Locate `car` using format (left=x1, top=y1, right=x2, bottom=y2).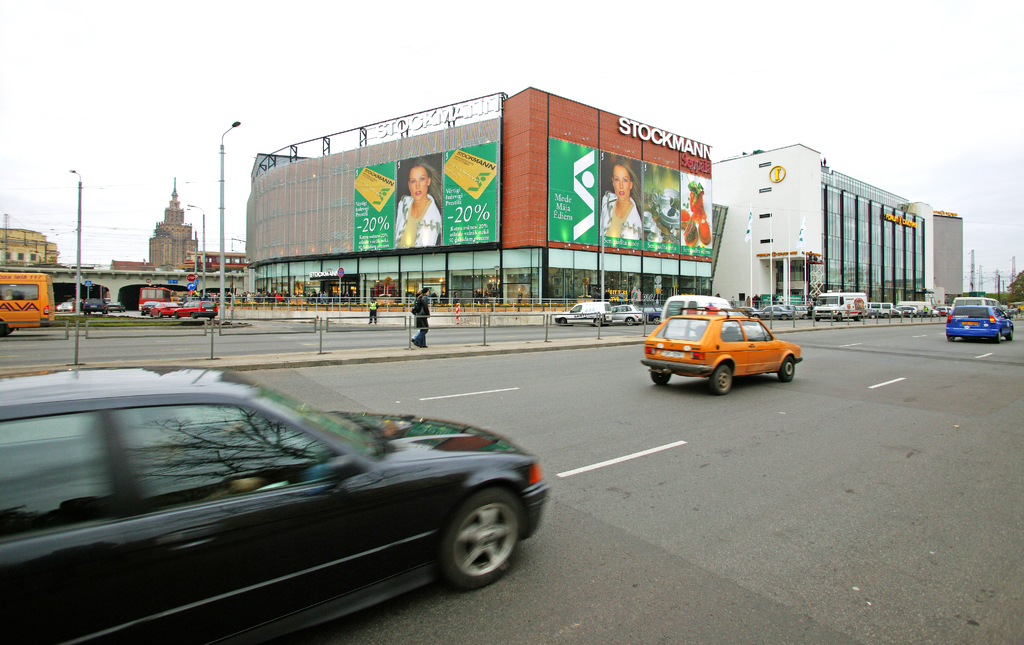
(left=4, top=365, right=561, bottom=626).
